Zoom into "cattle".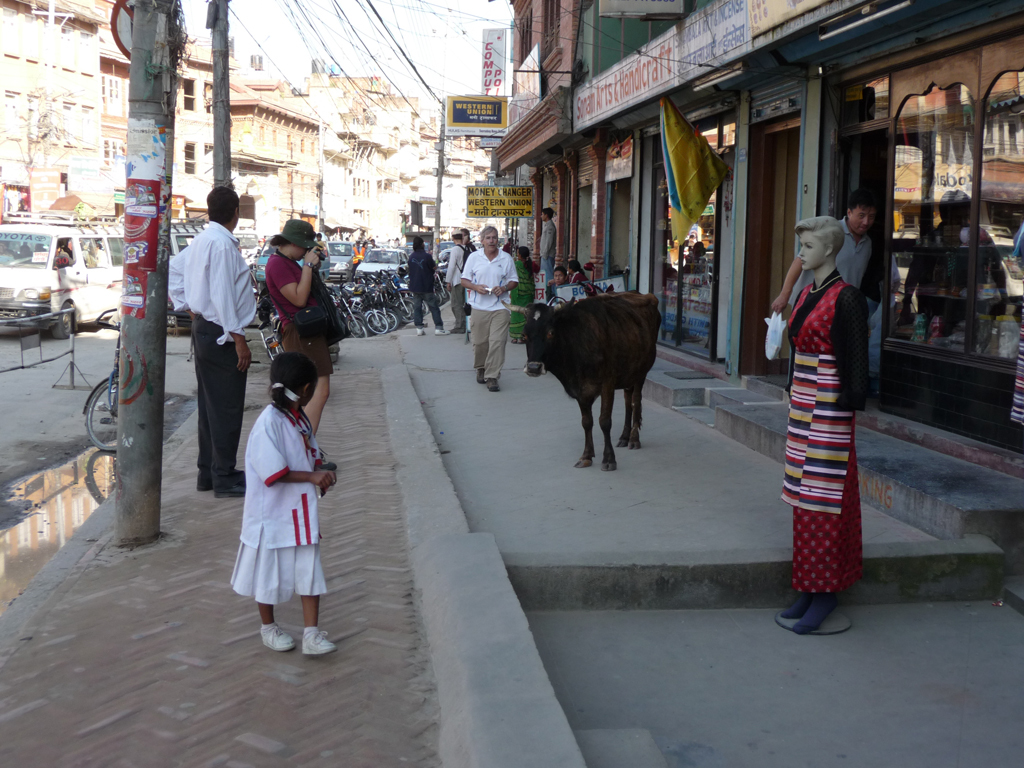
Zoom target: [541, 296, 668, 450].
